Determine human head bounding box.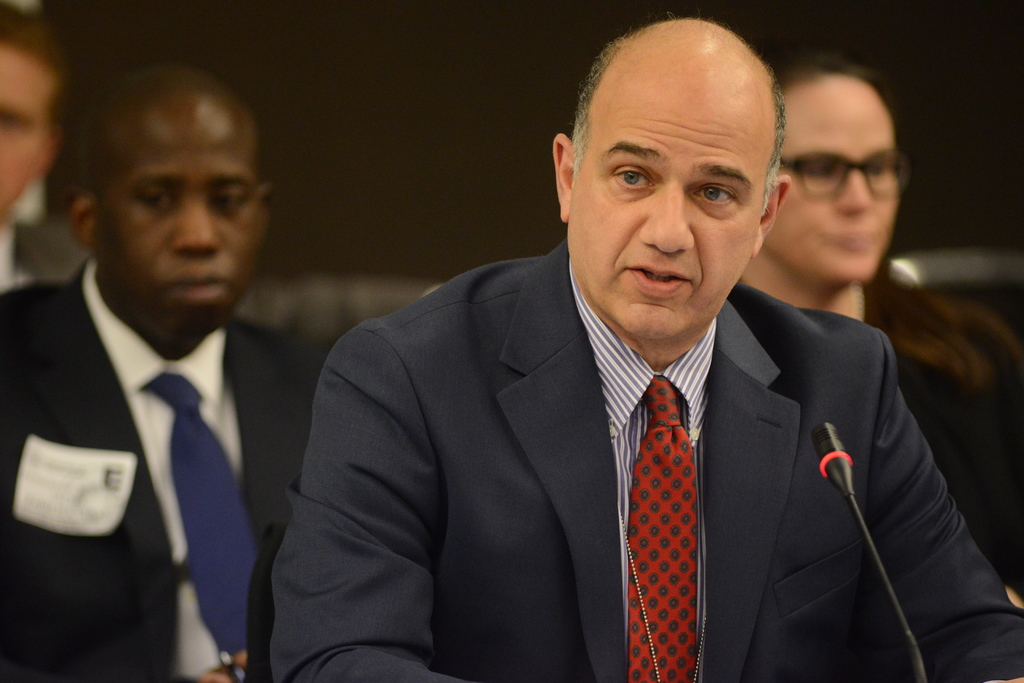
Determined: x1=0, y1=3, x2=70, y2=228.
